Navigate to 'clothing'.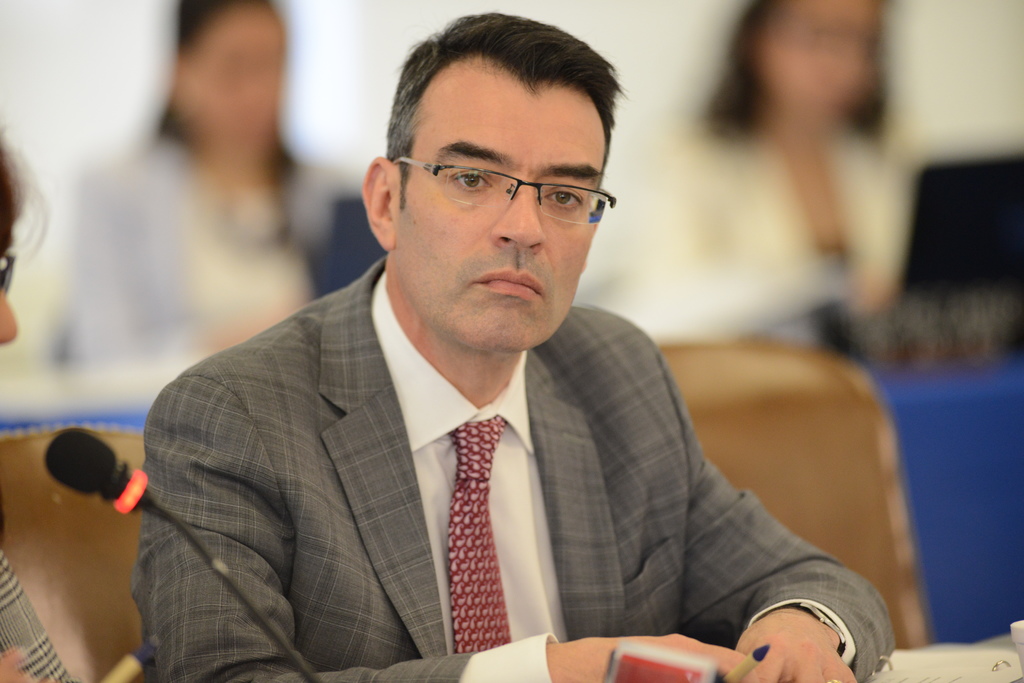
Navigation target: 67, 129, 355, 366.
